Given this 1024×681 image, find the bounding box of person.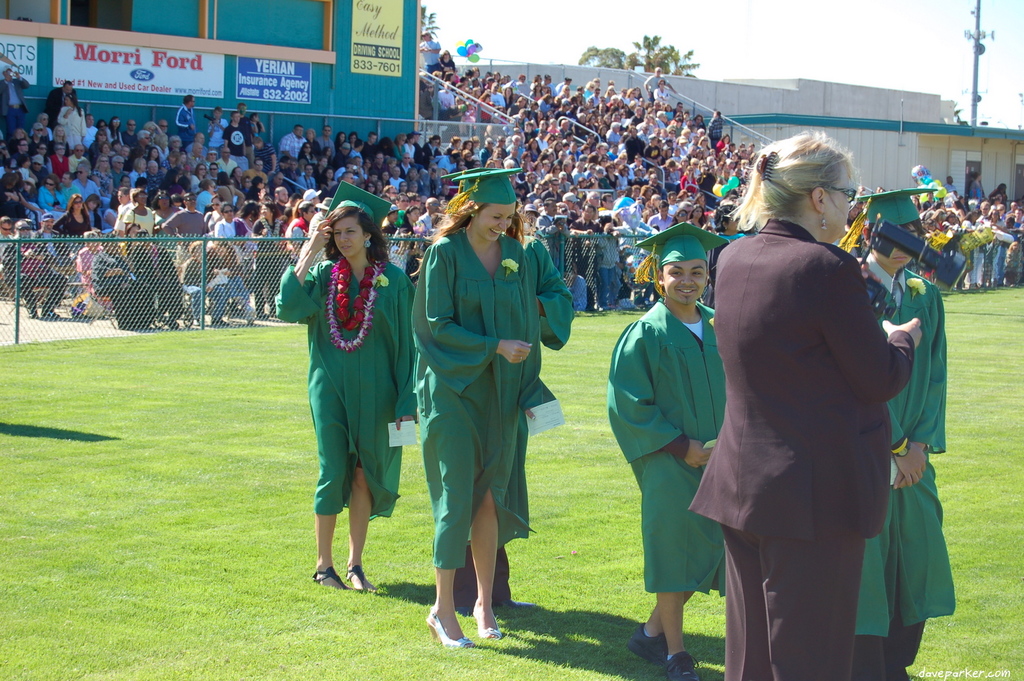
{"left": 10, "top": 143, "right": 33, "bottom": 169}.
